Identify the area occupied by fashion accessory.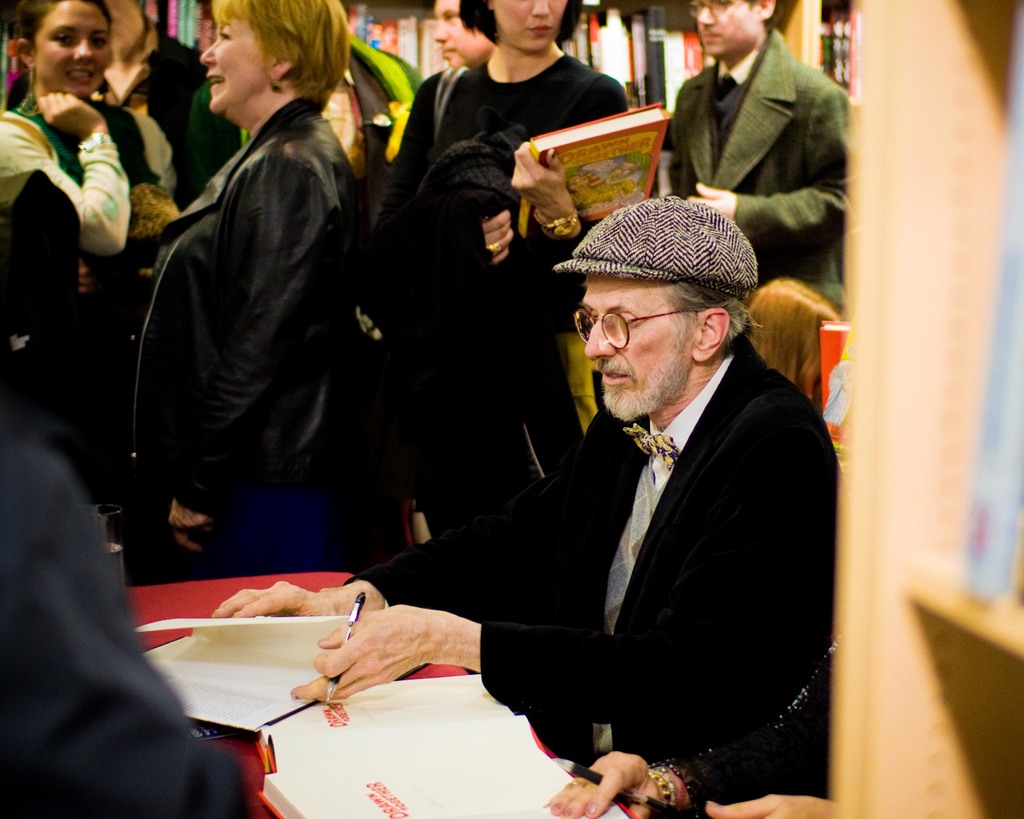
Area: 571 303 705 354.
